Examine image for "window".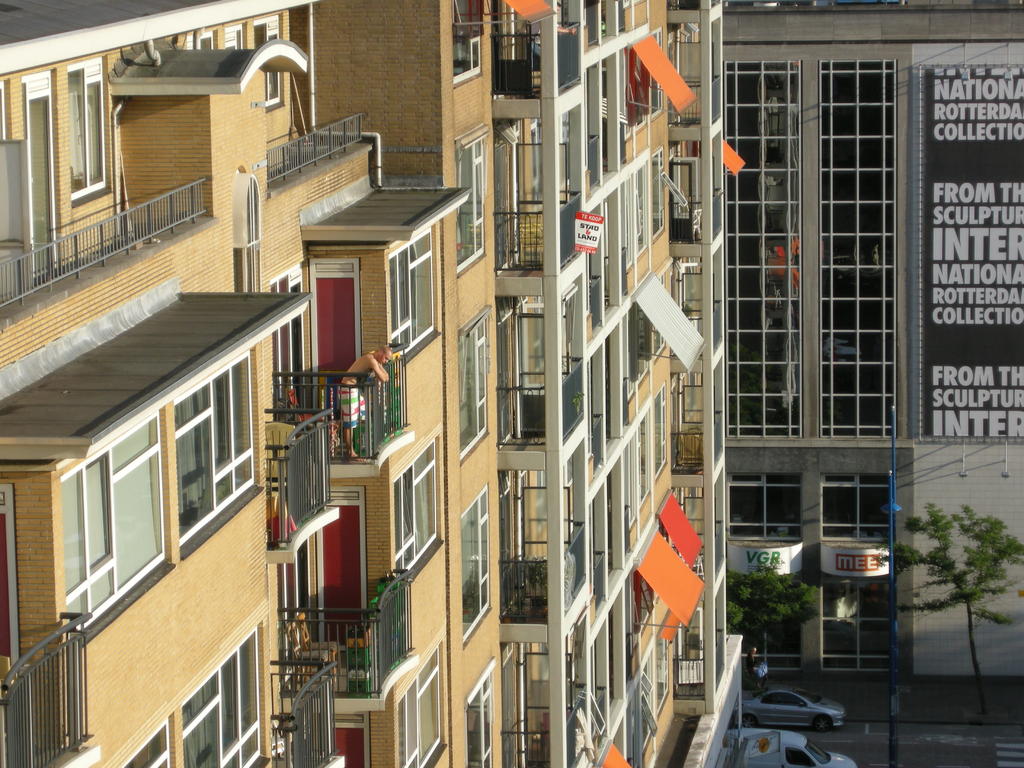
Examination result: box(386, 232, 439, 360).
